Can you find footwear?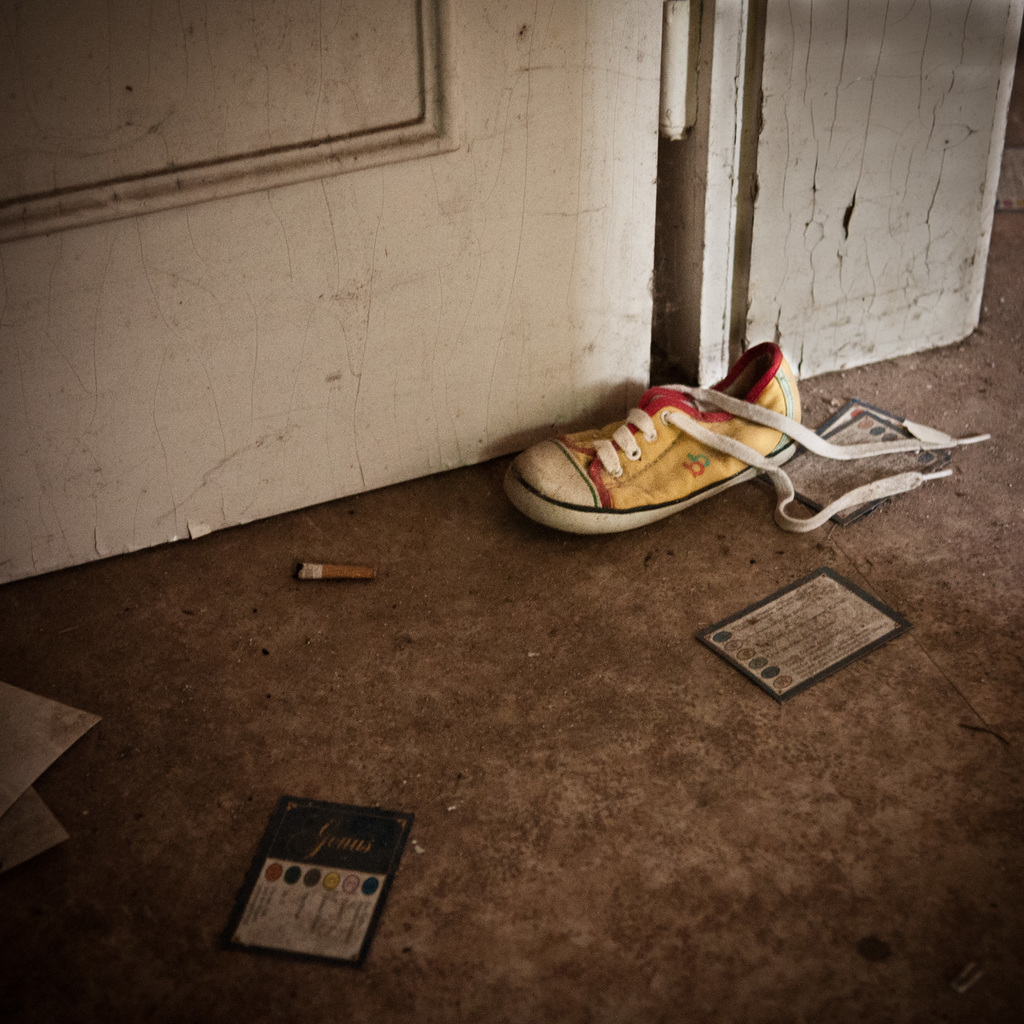
Yes, bounding box: box(502, 342, 993, 547).
